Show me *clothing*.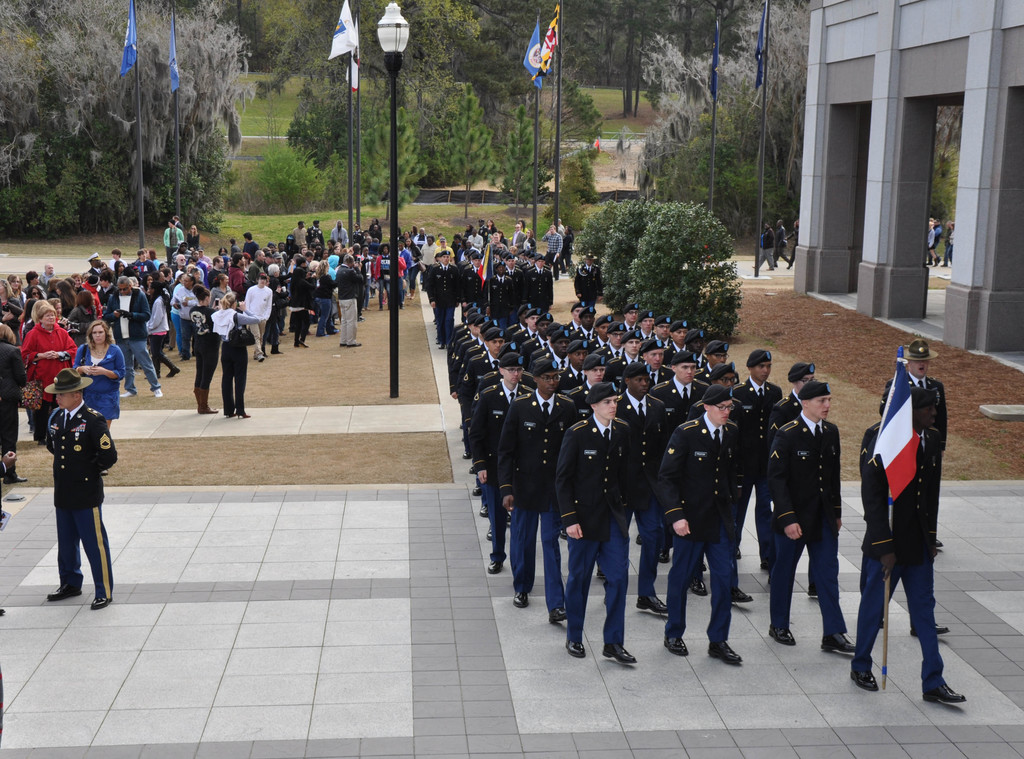
*clothing* is here: (left=614, top=388, right=669, bottom=593).
